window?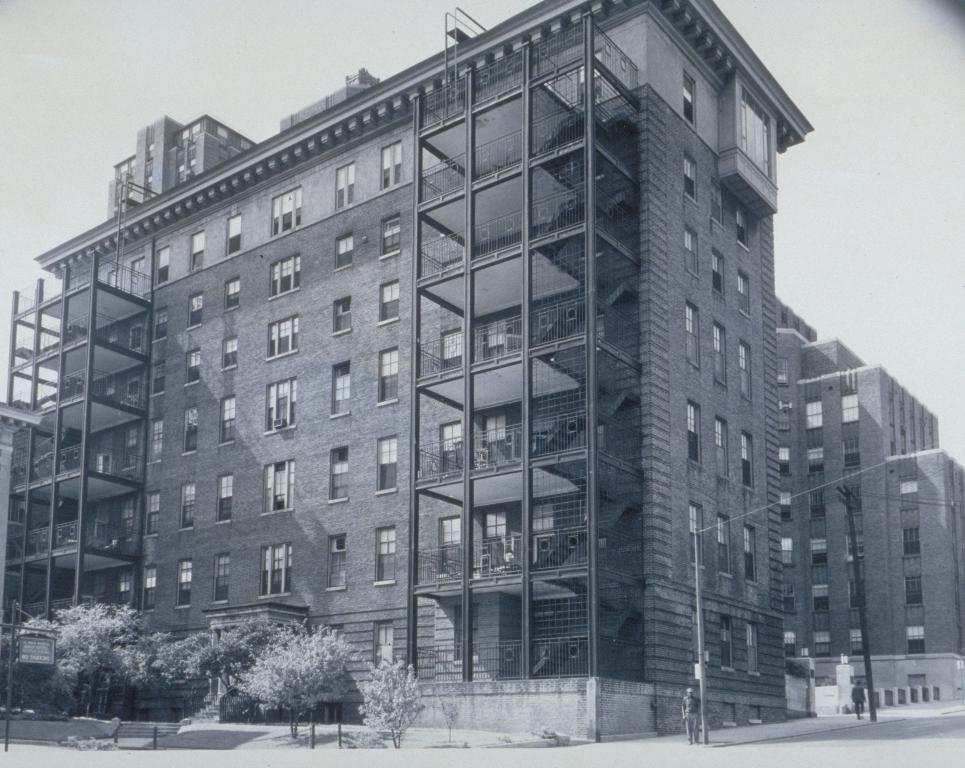
<box>813,629,832,657</box>
